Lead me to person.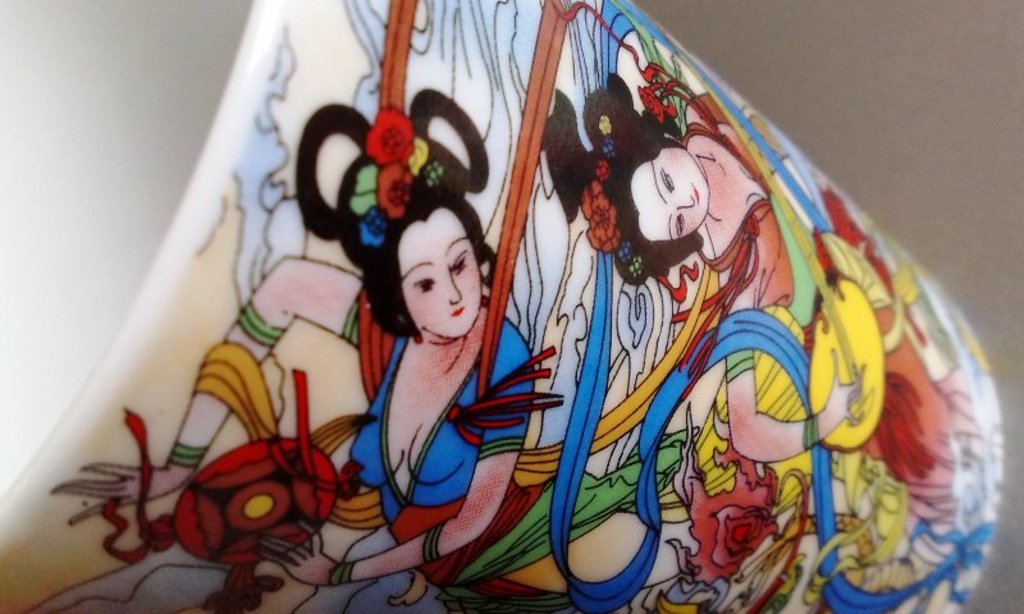
Lead to (539,72,868,499).
